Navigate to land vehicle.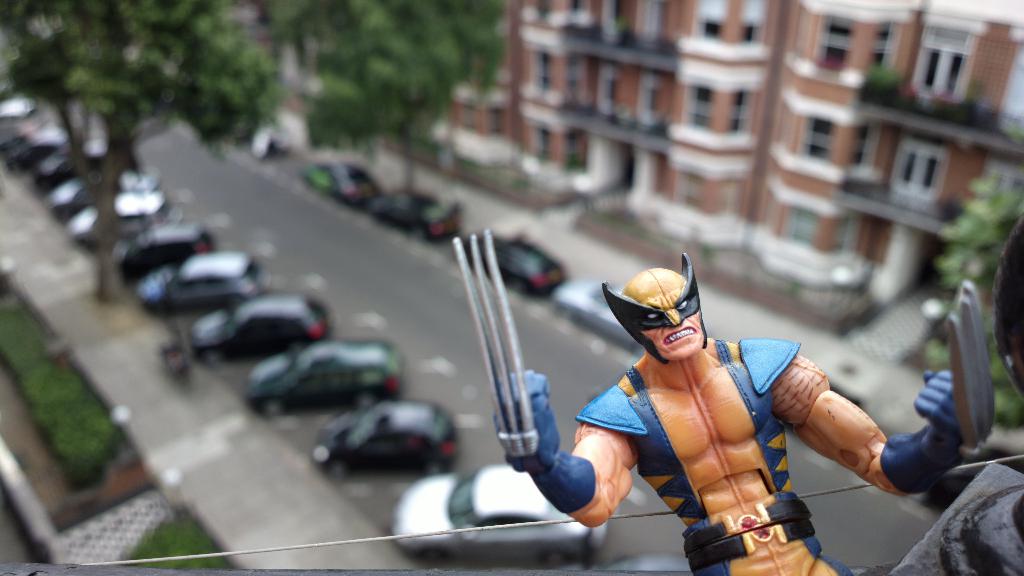
Navigation target: 301,156,384,209.
